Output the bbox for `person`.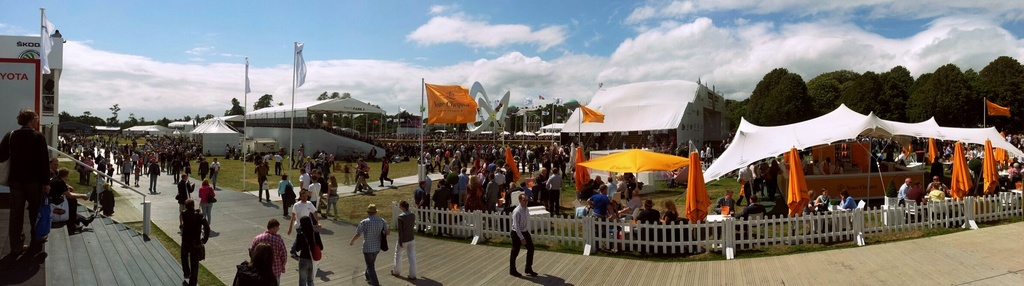
<bbox>191, 181, 220, 228</bbox>.
